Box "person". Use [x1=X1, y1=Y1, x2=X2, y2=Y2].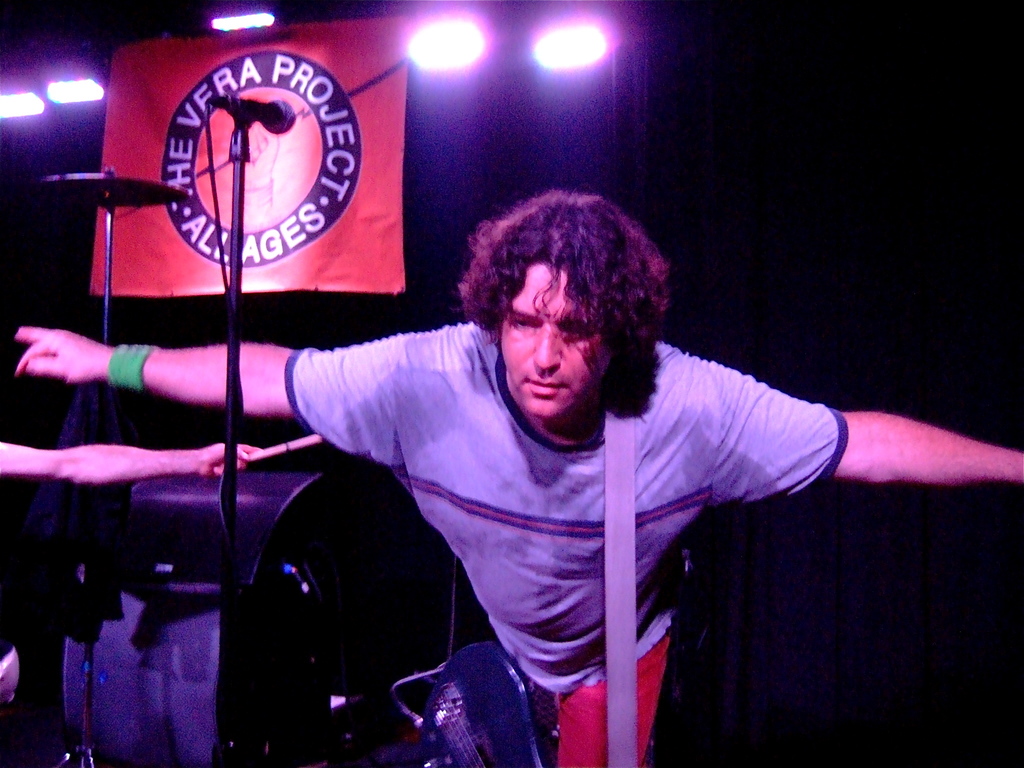
[x1=18, y1=188, x2=1023, y2=767].
